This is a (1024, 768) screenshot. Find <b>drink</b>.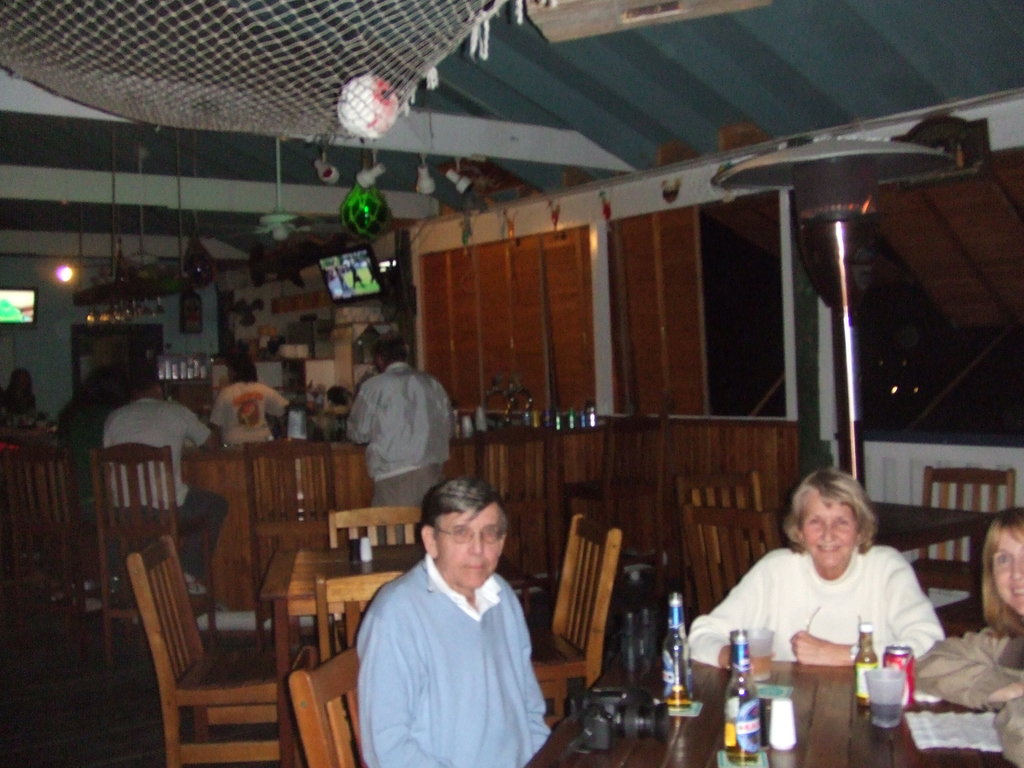
Bounding box: region(660, 680, 694, 709).
